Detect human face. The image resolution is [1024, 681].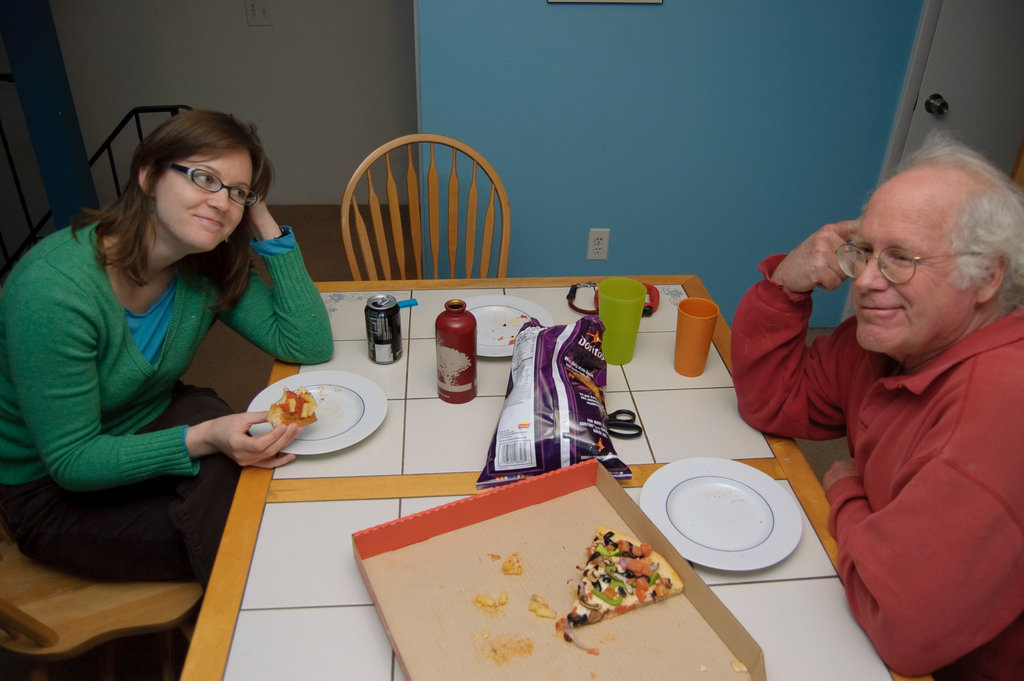
155:147:253:252.
